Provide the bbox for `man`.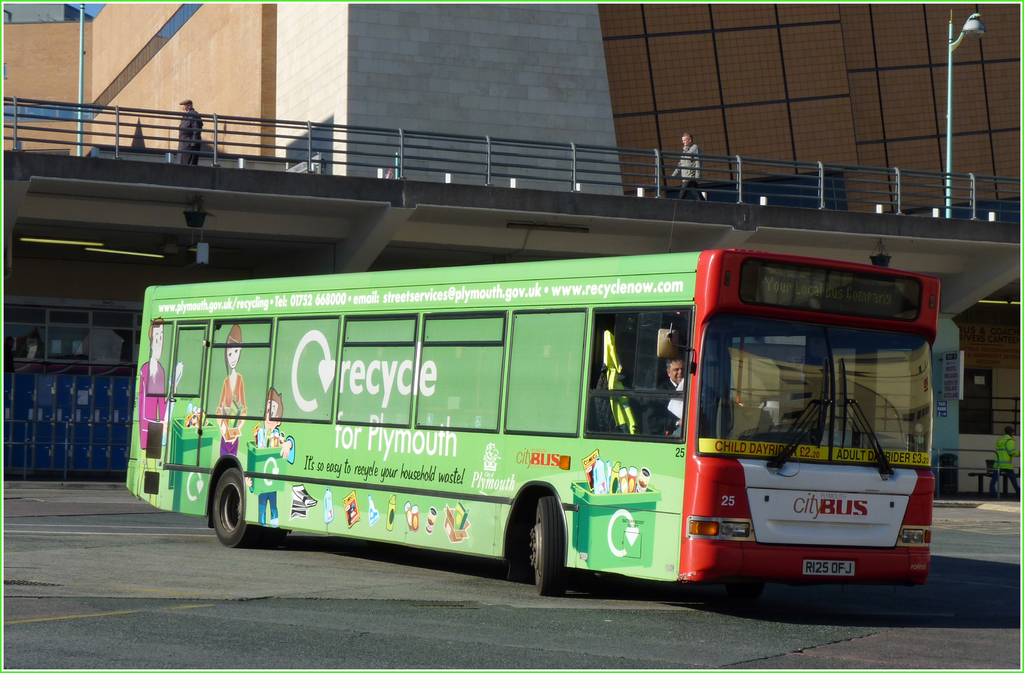
l=671, t=127, r=708, b=205.
